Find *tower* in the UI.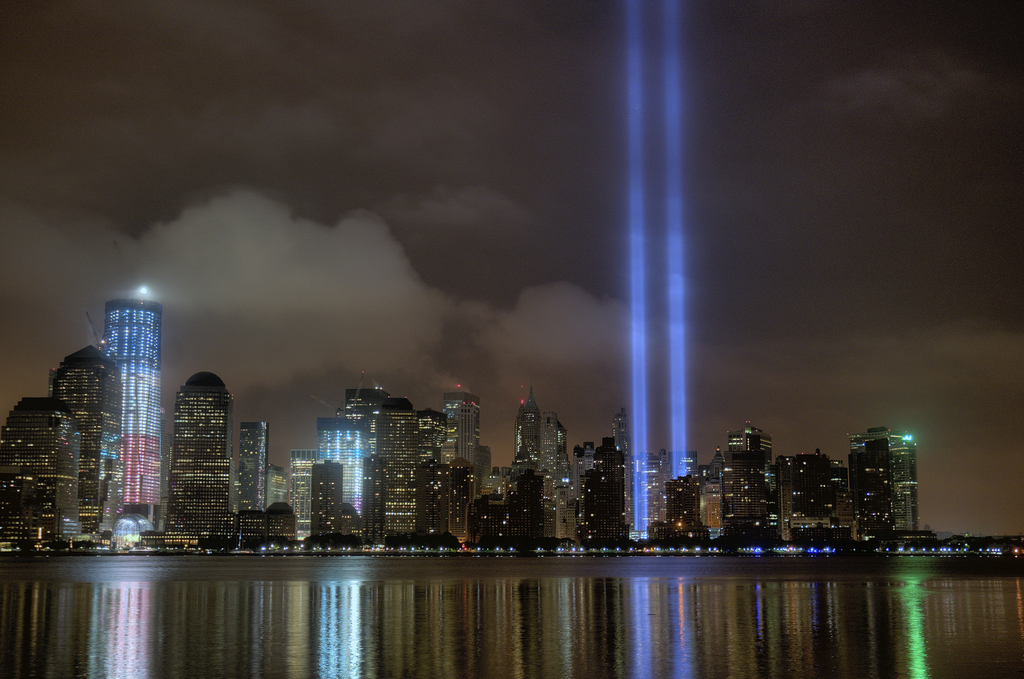
UI element at <region>868, 431, 917, 547</region>.
